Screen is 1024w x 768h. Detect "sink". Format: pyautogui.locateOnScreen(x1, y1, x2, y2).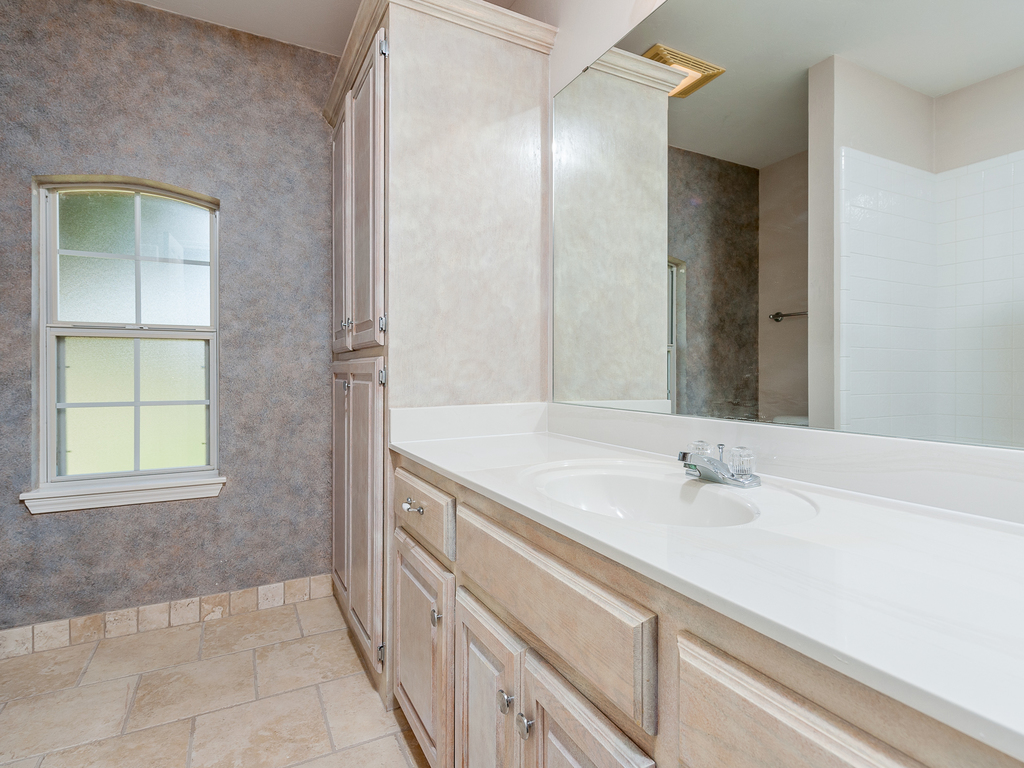
pyautogui.locateOnScreen(515, 429, 760, 532).
